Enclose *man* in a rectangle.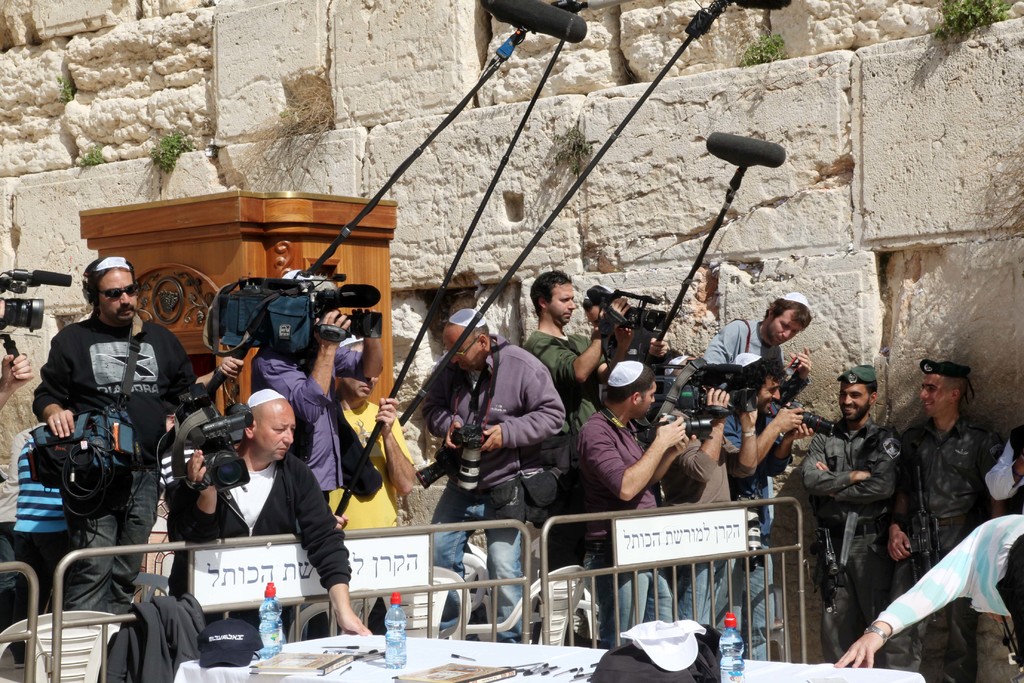
box=[836, 514, 1023, 682].
